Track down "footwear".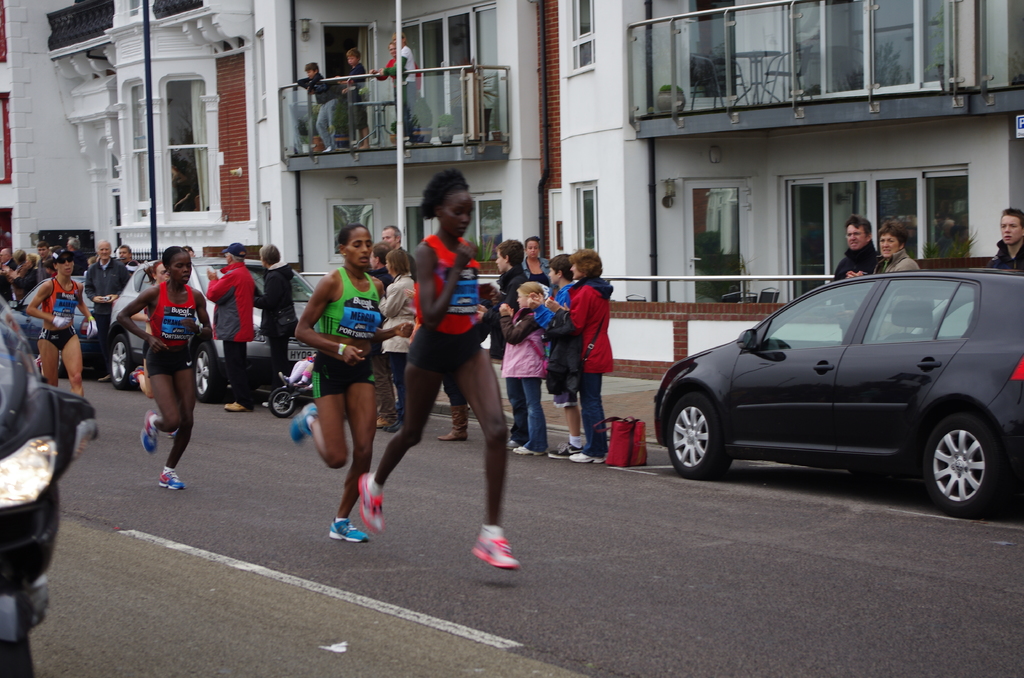
Tracked to <box>514,441,548,457</box>.
